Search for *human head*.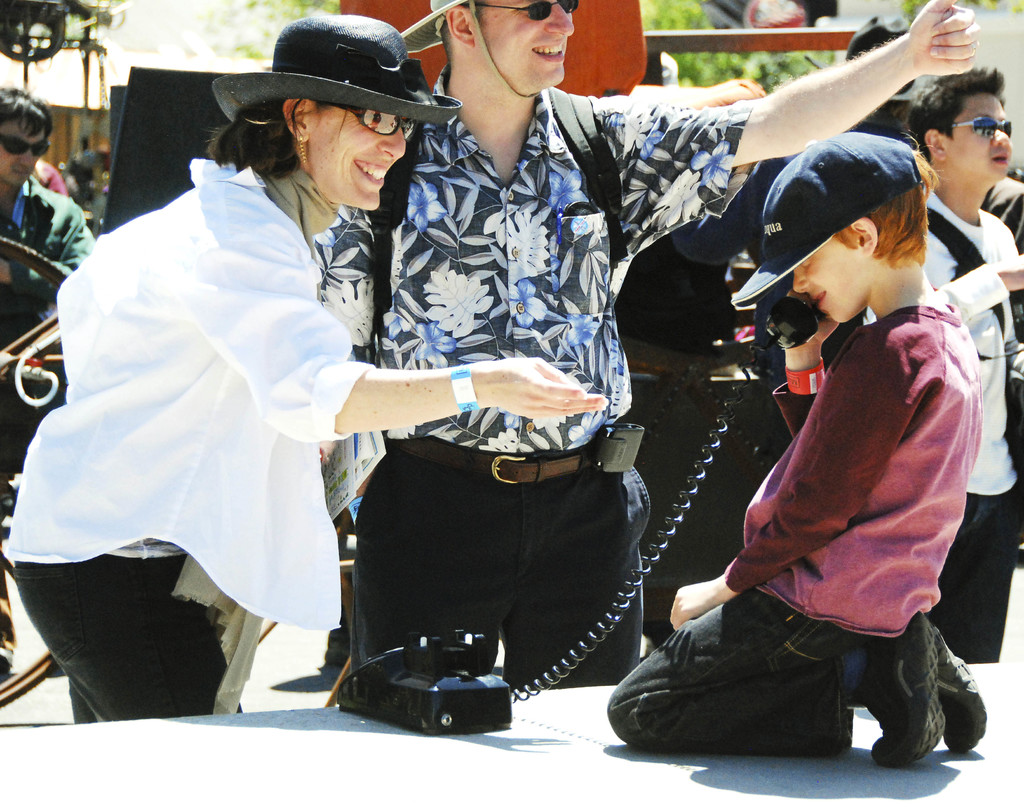
Found at [260, 13, 420, 212].
